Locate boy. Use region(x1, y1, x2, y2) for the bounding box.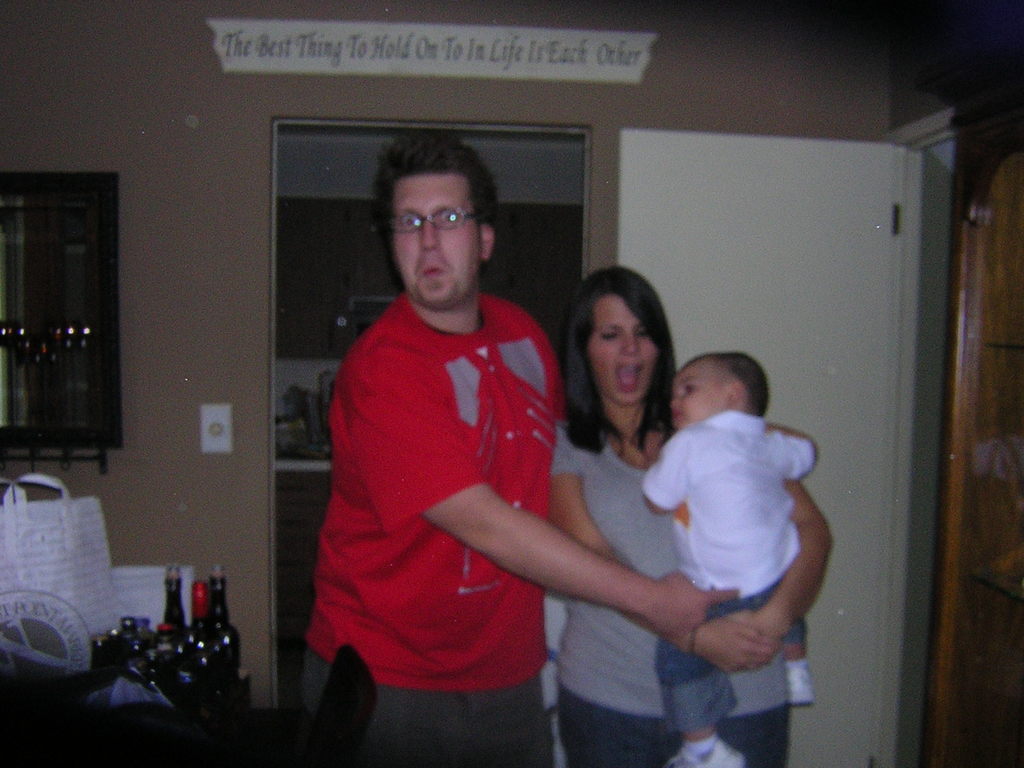
region(627, 350, 819, 767).
